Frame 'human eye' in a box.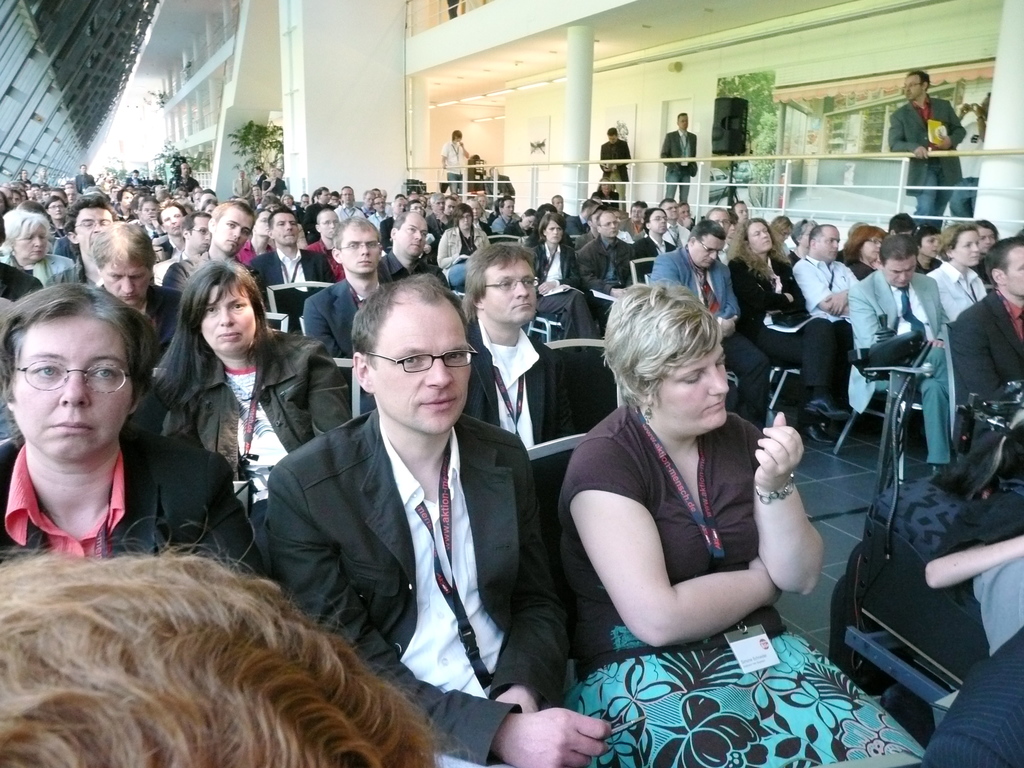
[x1=232, y1=302, x2=245, y2=312].
